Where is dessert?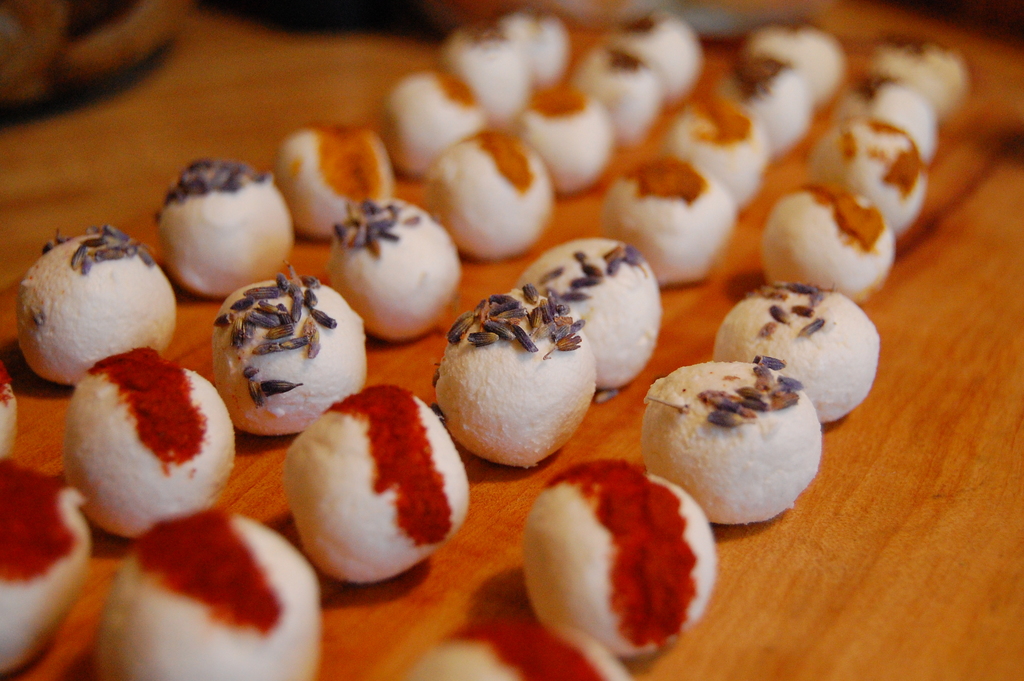
select_region(818, 115, 929, 227).
